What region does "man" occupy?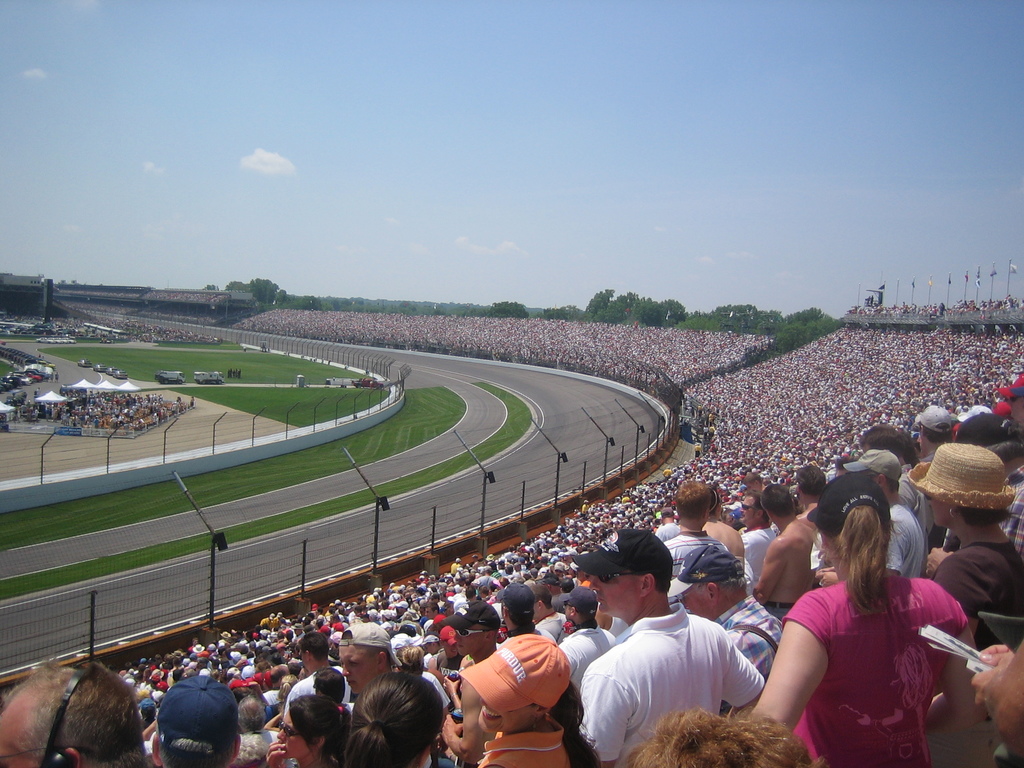
crop(815, 450, 925, 582).
